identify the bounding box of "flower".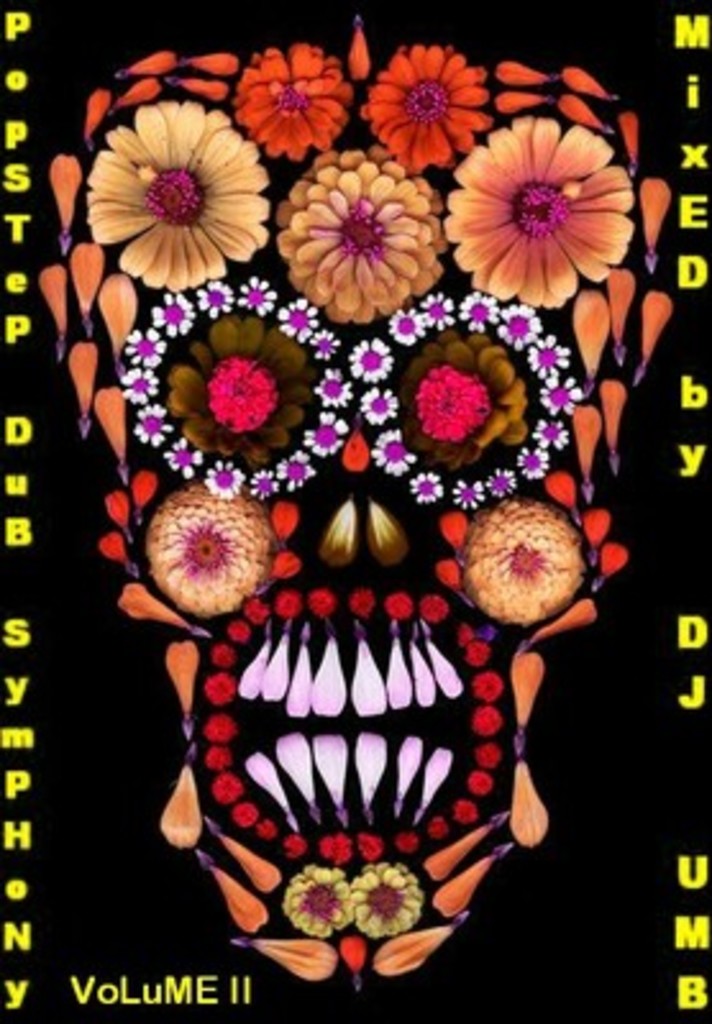
{"x1": 466, "y1": 771, "x2": 494, "y2": 796}.
